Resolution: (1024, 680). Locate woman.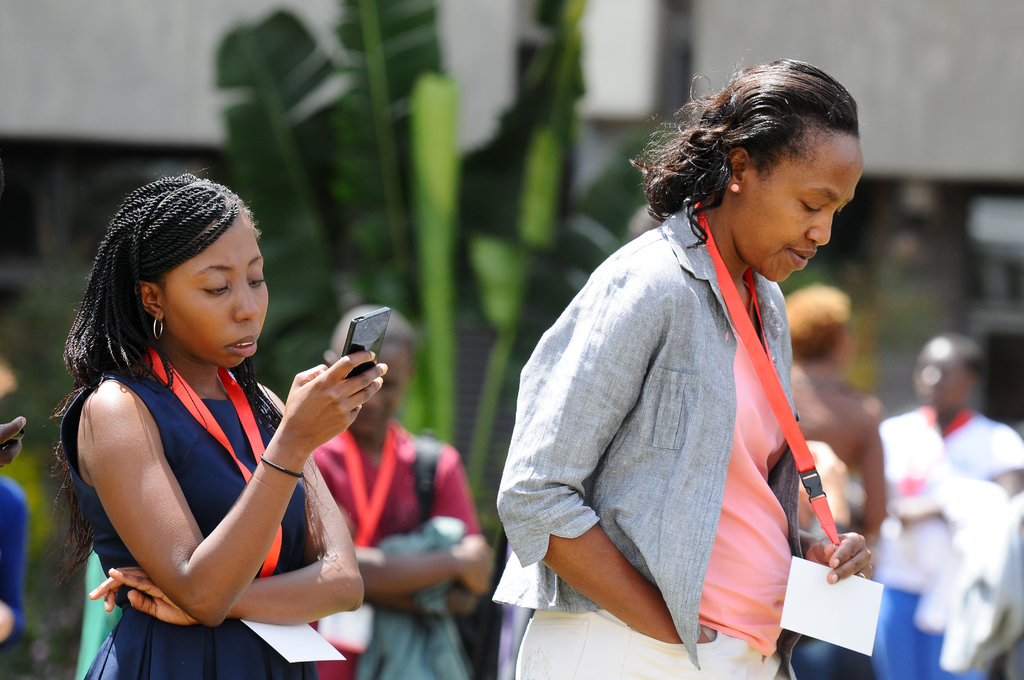
[left=296, top=299, right=496, bottom=679].
